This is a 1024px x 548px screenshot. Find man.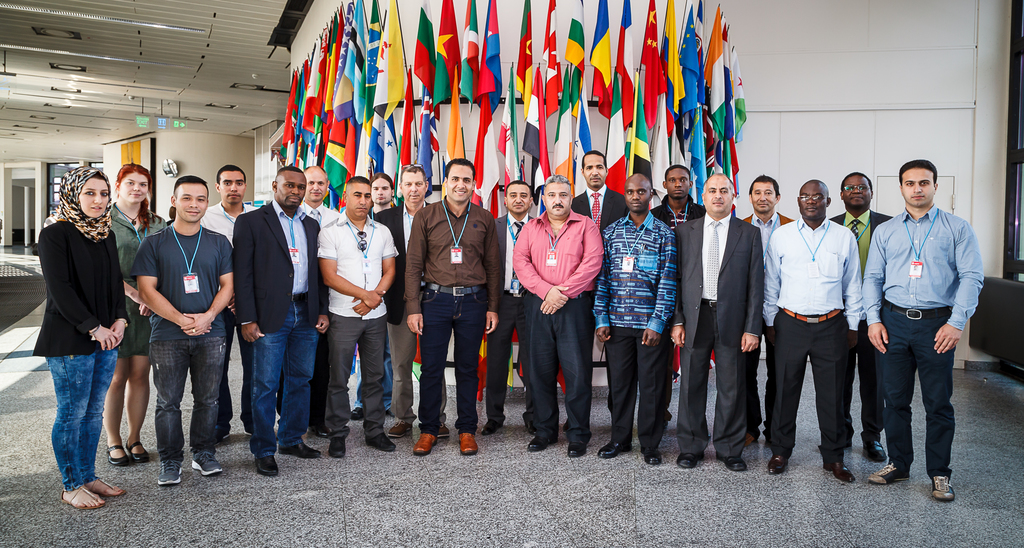
Bounding box: [x1=372, y1=158, x2=441, y2=439].
